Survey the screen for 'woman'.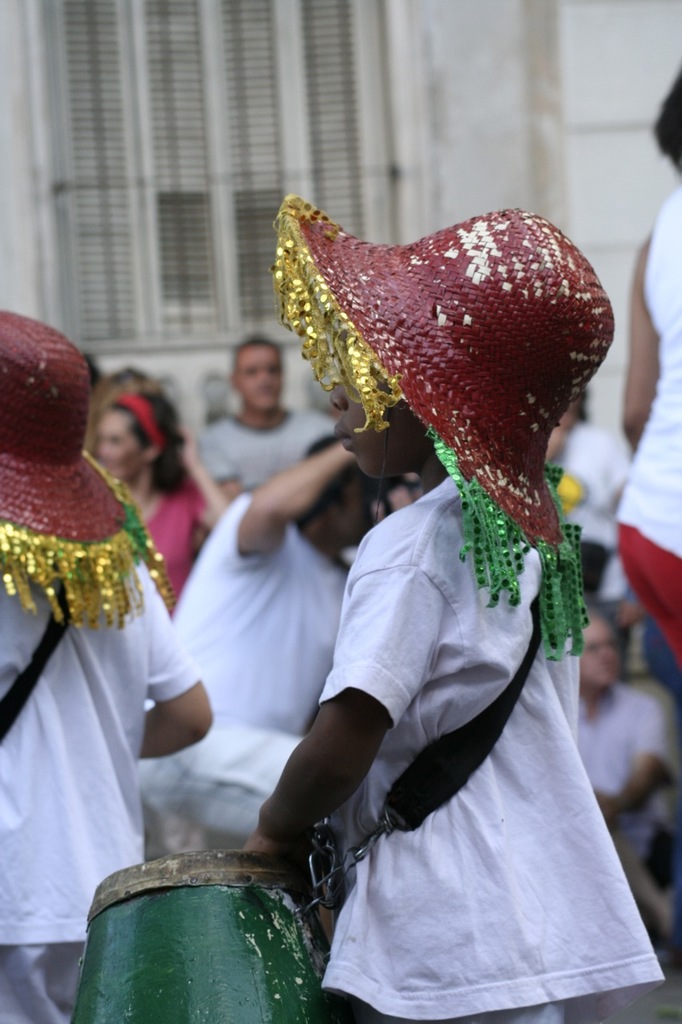
Survey found: x1=93 y1=390 x2=227 y2=620.
